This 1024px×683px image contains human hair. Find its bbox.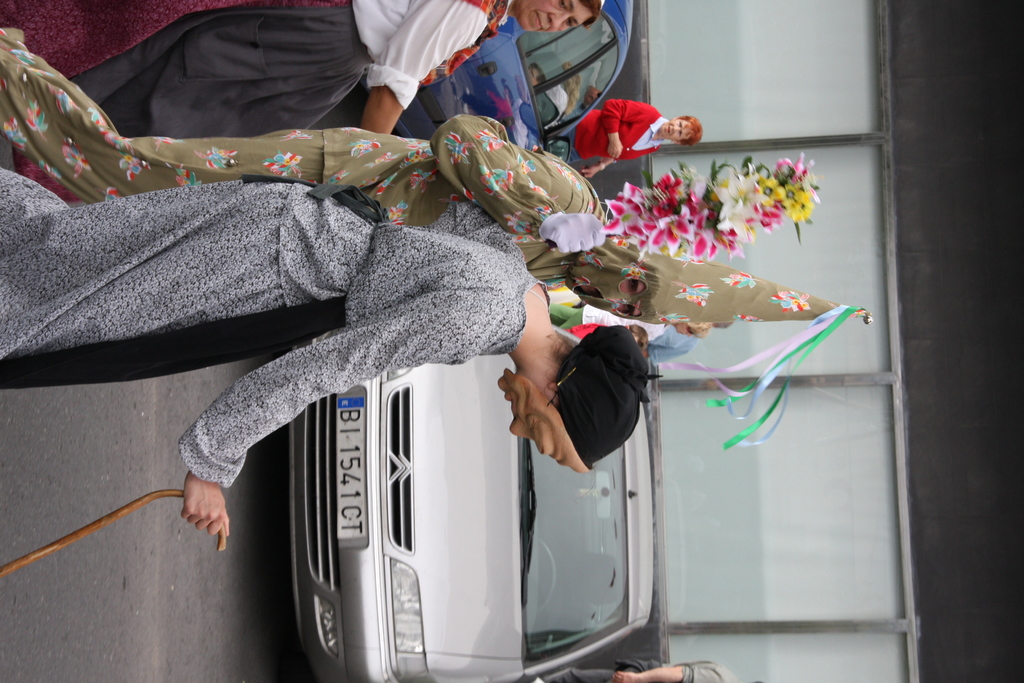
675, 118, 707, 147.
